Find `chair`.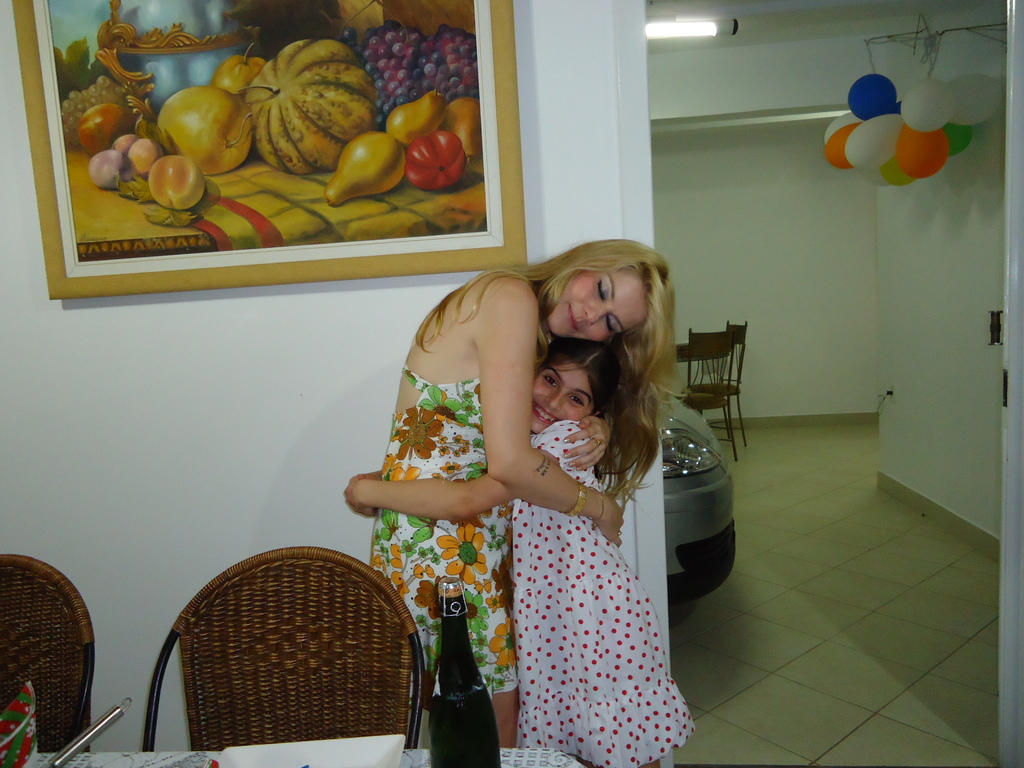
[152,562,441,767].
